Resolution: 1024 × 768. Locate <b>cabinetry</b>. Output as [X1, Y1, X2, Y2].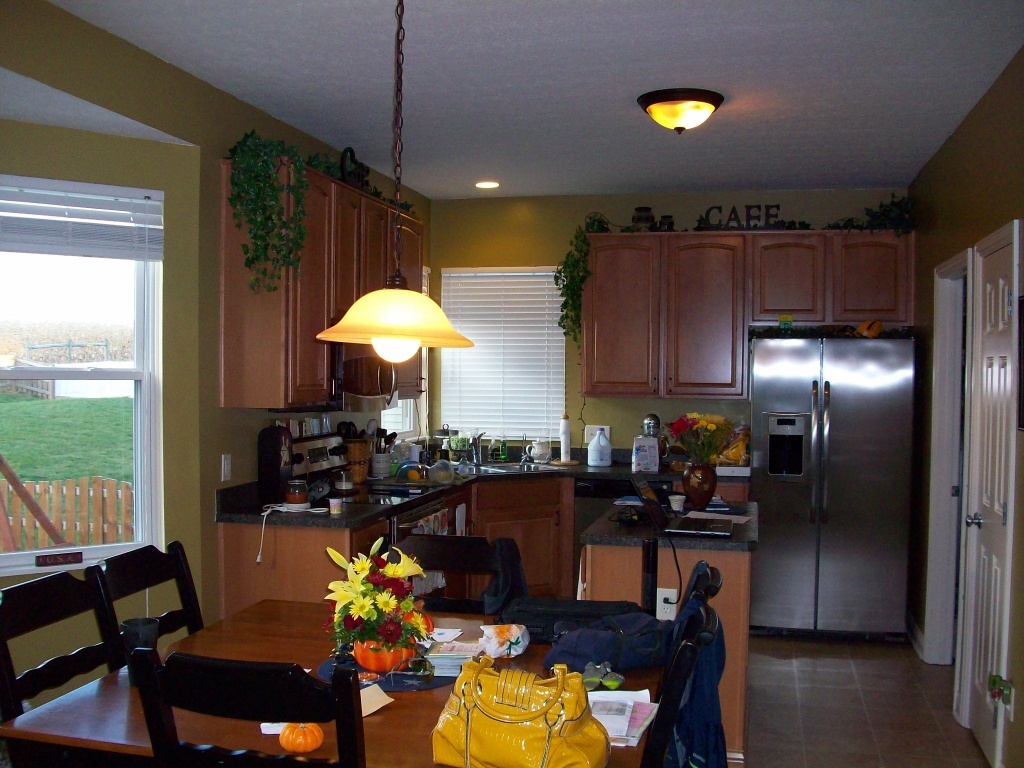
[751, 231, 825, 320].
